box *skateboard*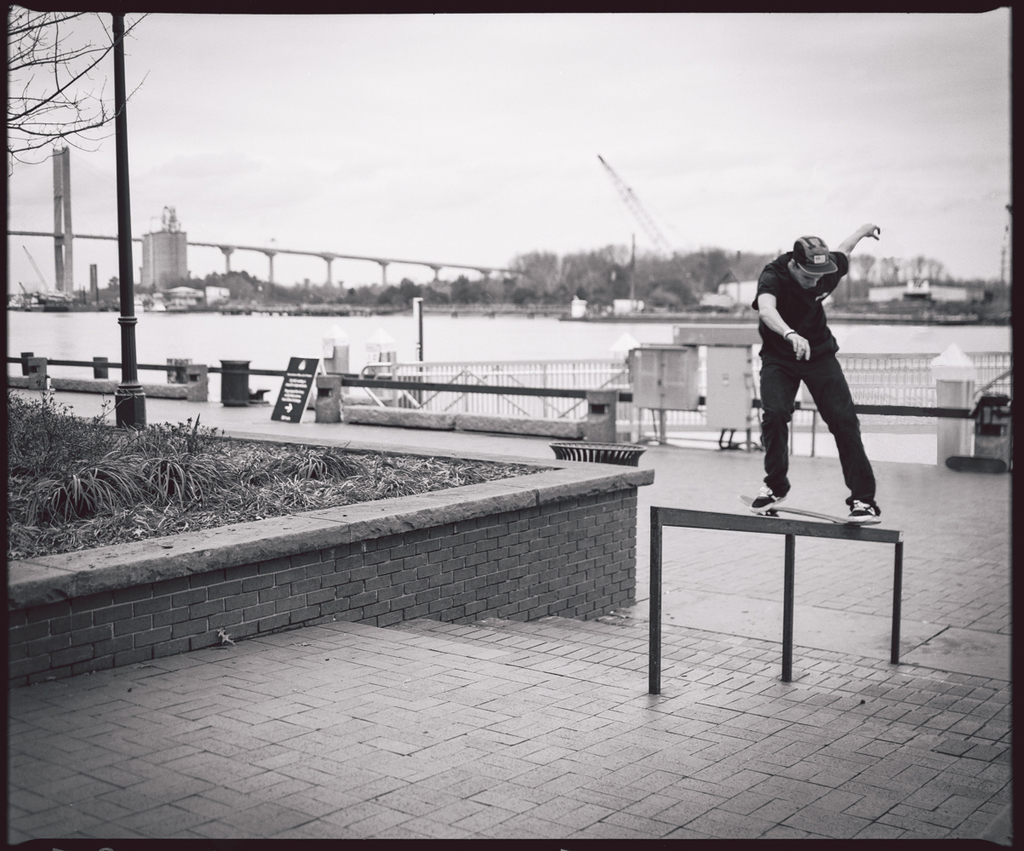
737/495/881/541
